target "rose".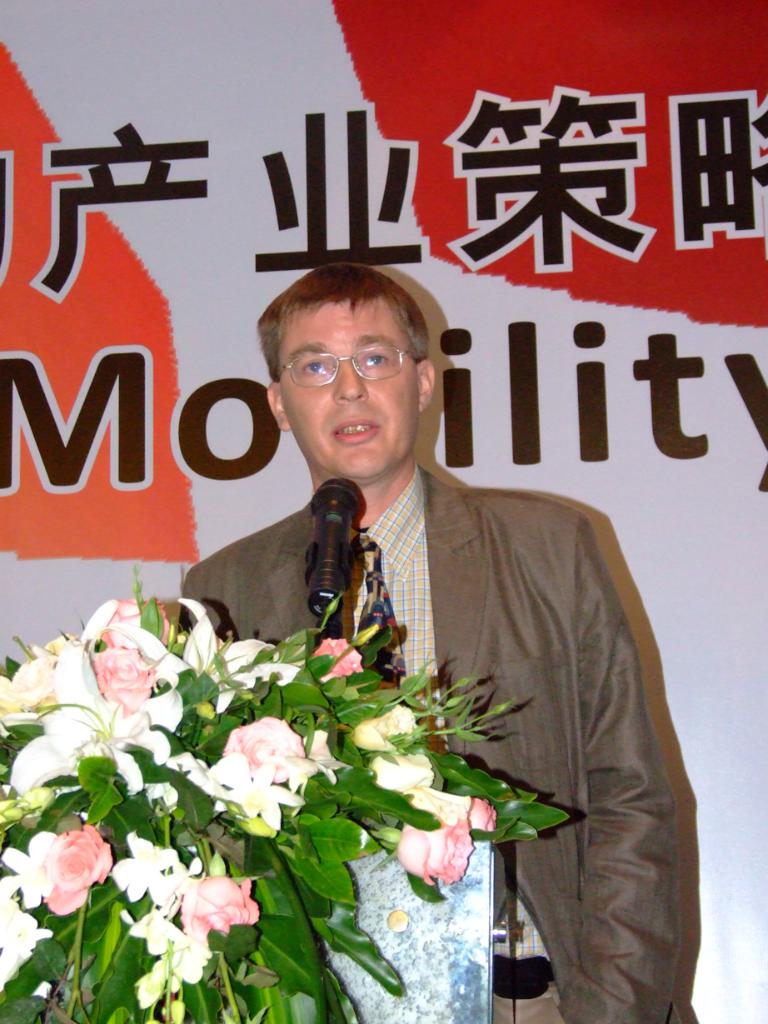
Target region: box=[218, 712, 308, 781].
